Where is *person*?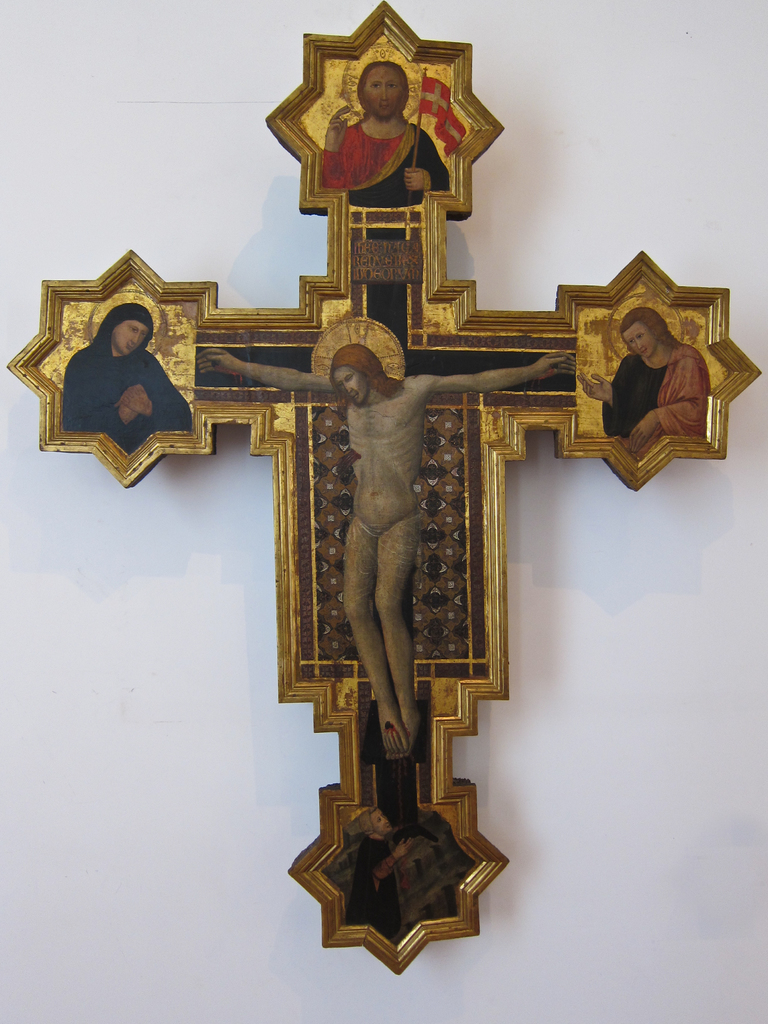
pyautogui.locateOnScreen(310, 60, 446, 211).
